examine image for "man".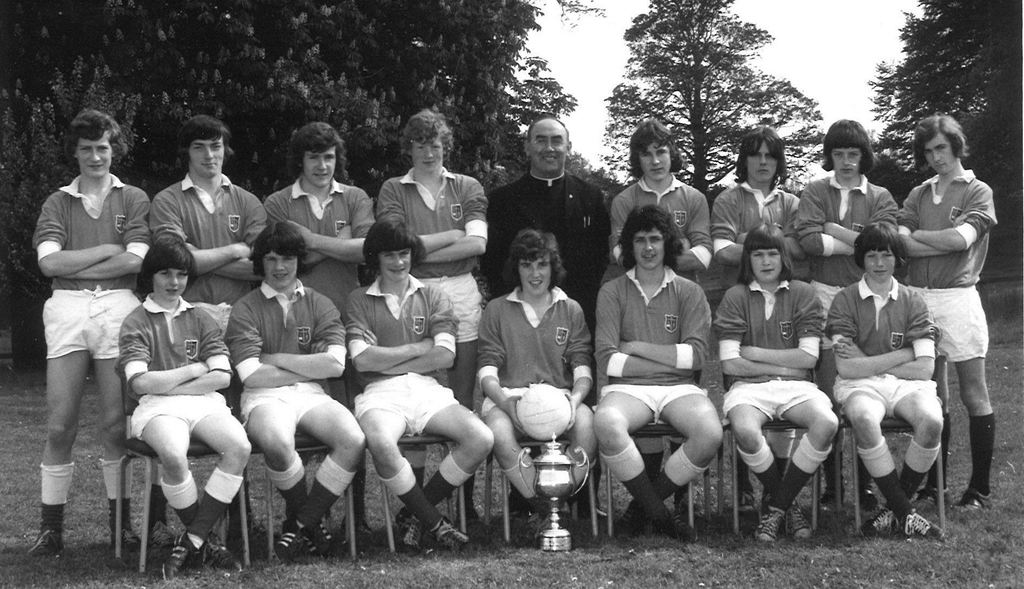
Examination result: 214,201,347,553.
